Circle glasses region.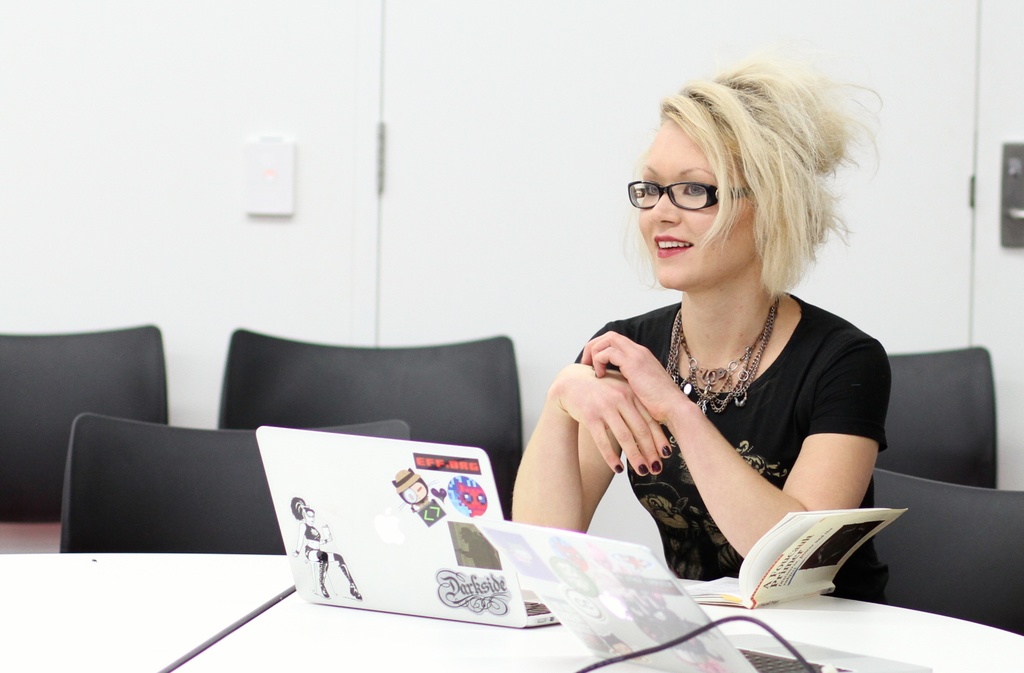
Region: <bbox>636, 172, 747, 215</bbox>.
